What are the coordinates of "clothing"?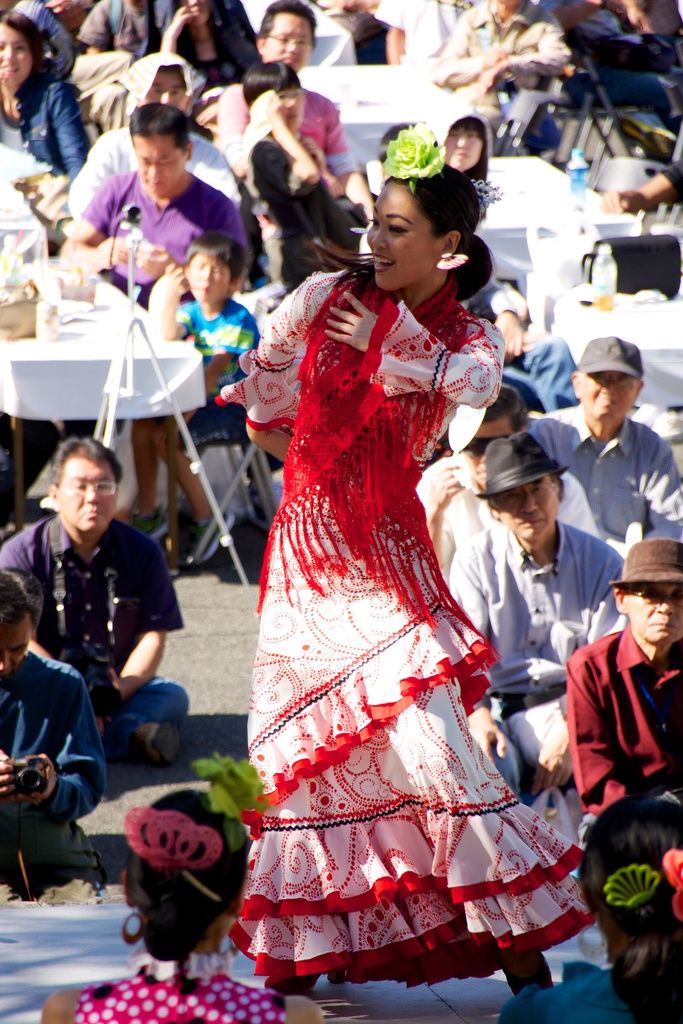
<box>567,602,670,827</box>.
